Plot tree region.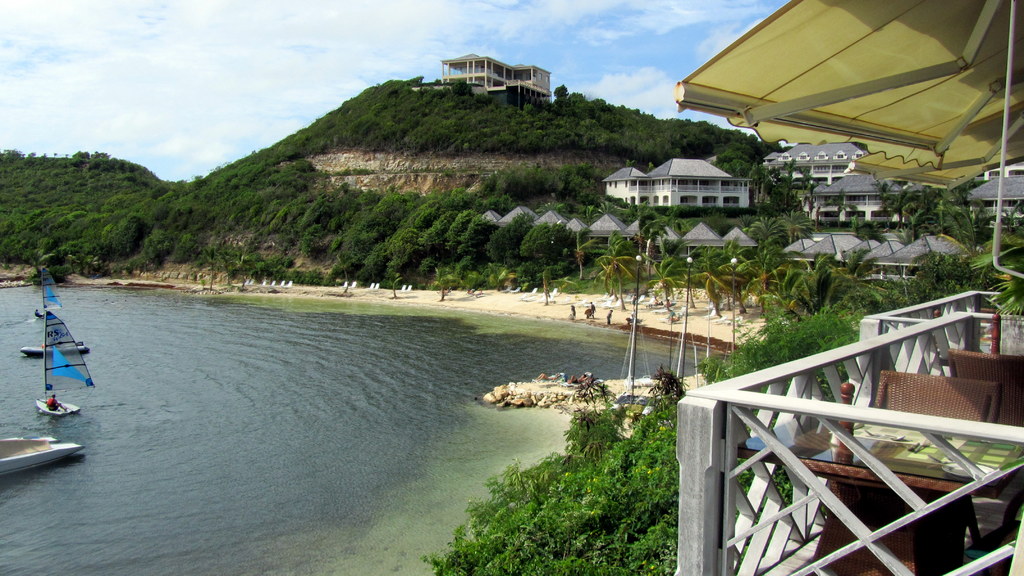
Plotted at <bbox>568, 225, 597, 275</bbox>.
